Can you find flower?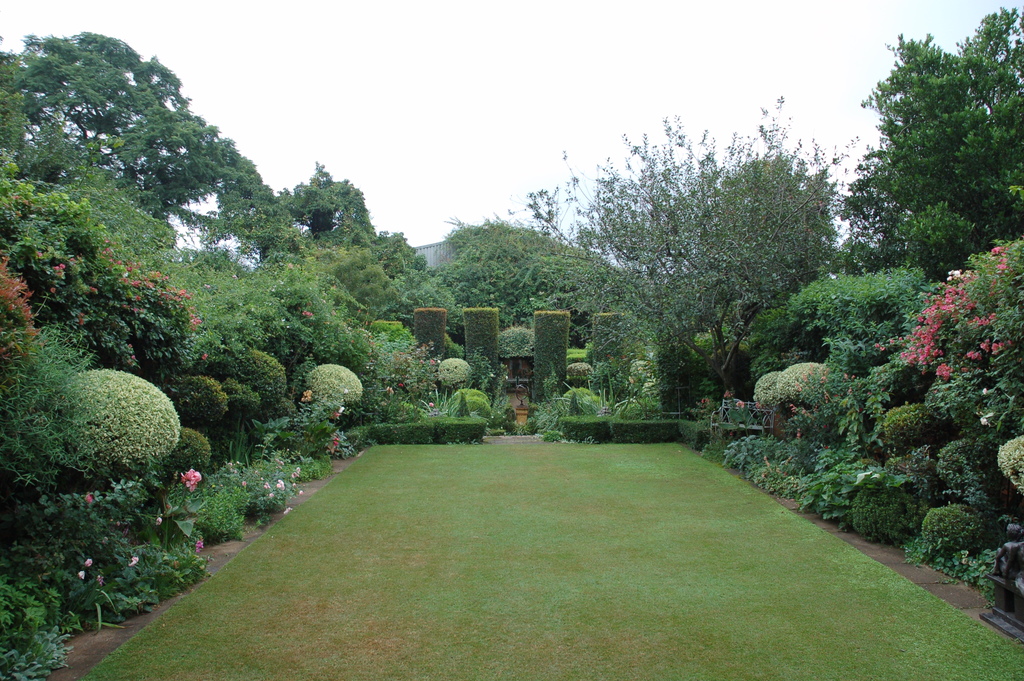
Yes, bounding box: [180,466,204,491].
